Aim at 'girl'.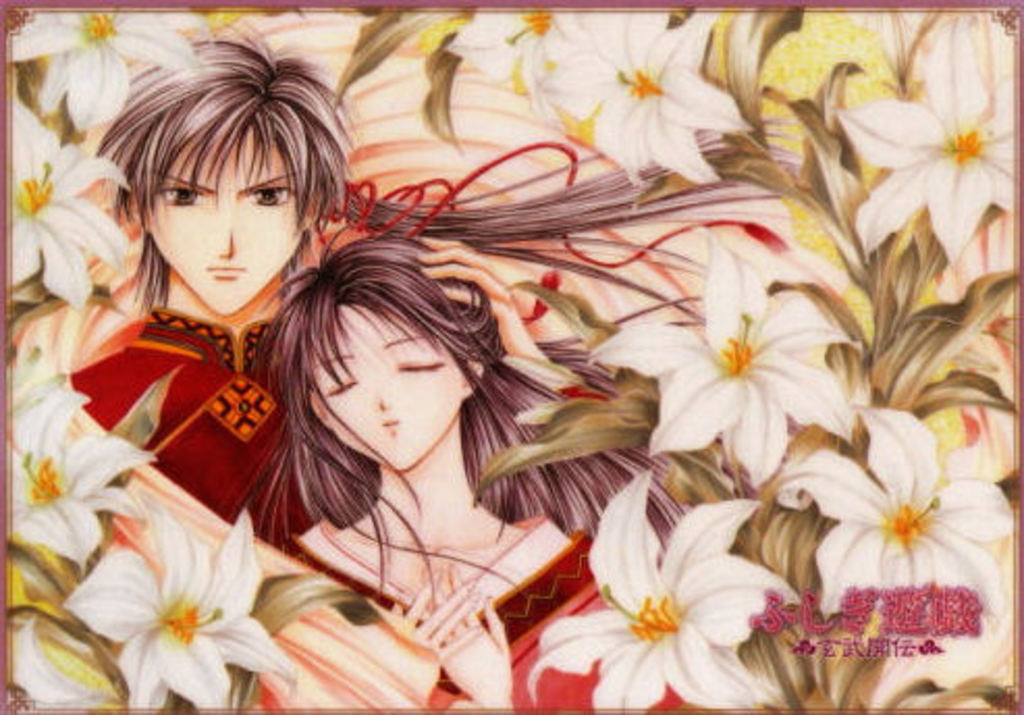
Aimed at 228:229:754:713.
